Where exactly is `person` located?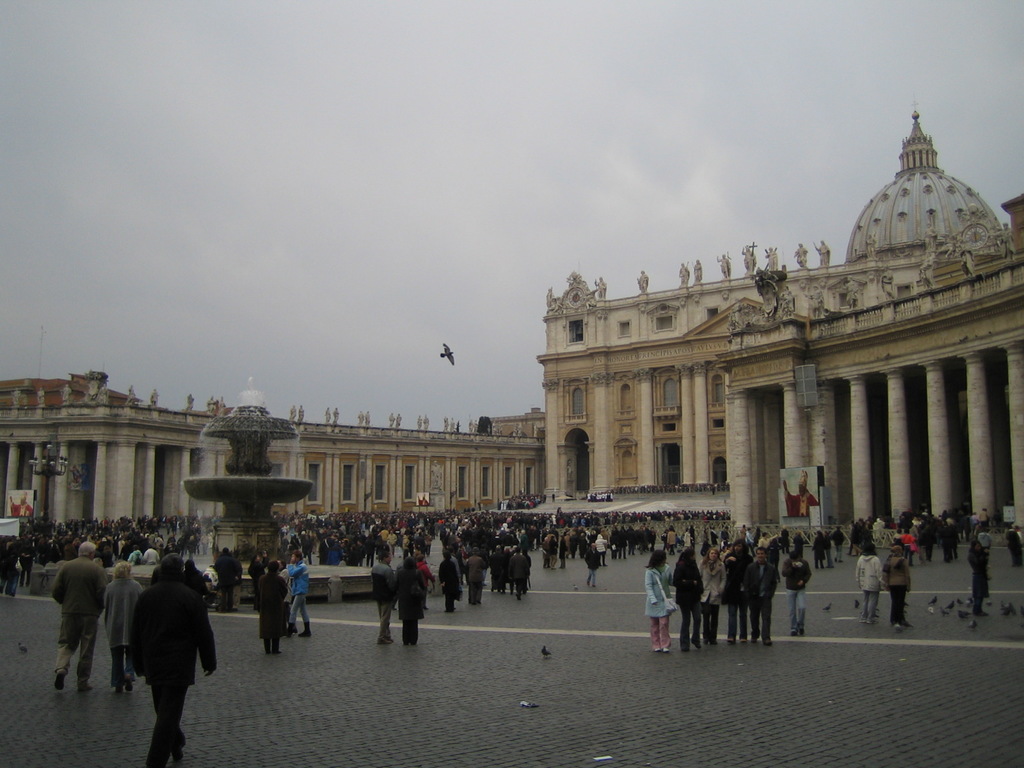
Its bounding box is detection(213, 545, 246, 616).
